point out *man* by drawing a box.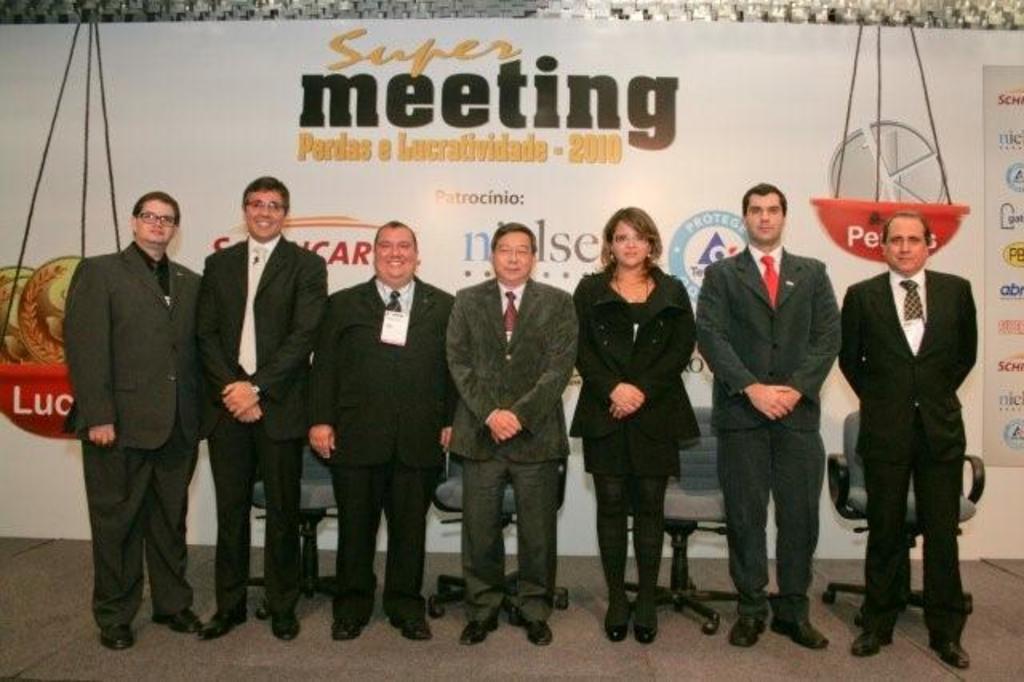
[51,163,214,648].
